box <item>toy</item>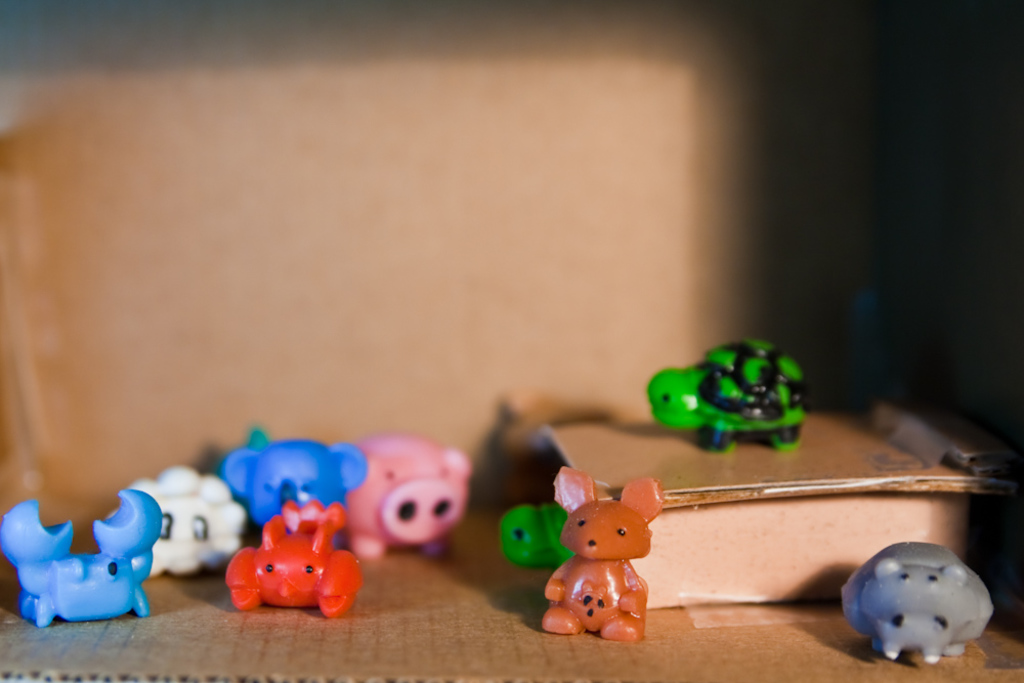
crop(841, 544, 994, 666)
